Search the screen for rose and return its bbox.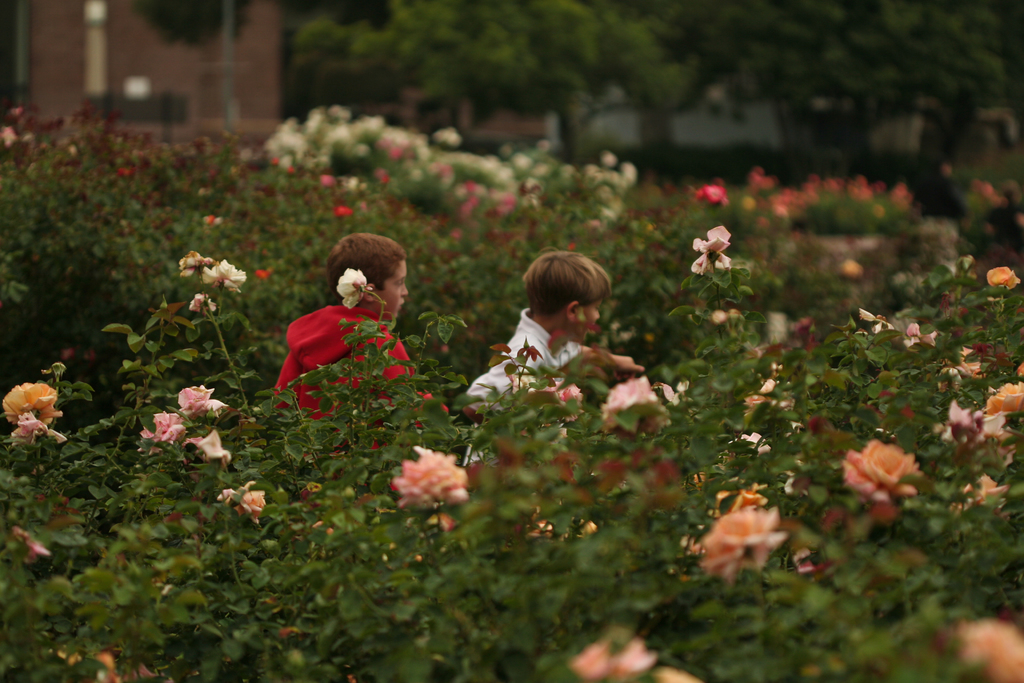
Found: 190/290/215/314.
